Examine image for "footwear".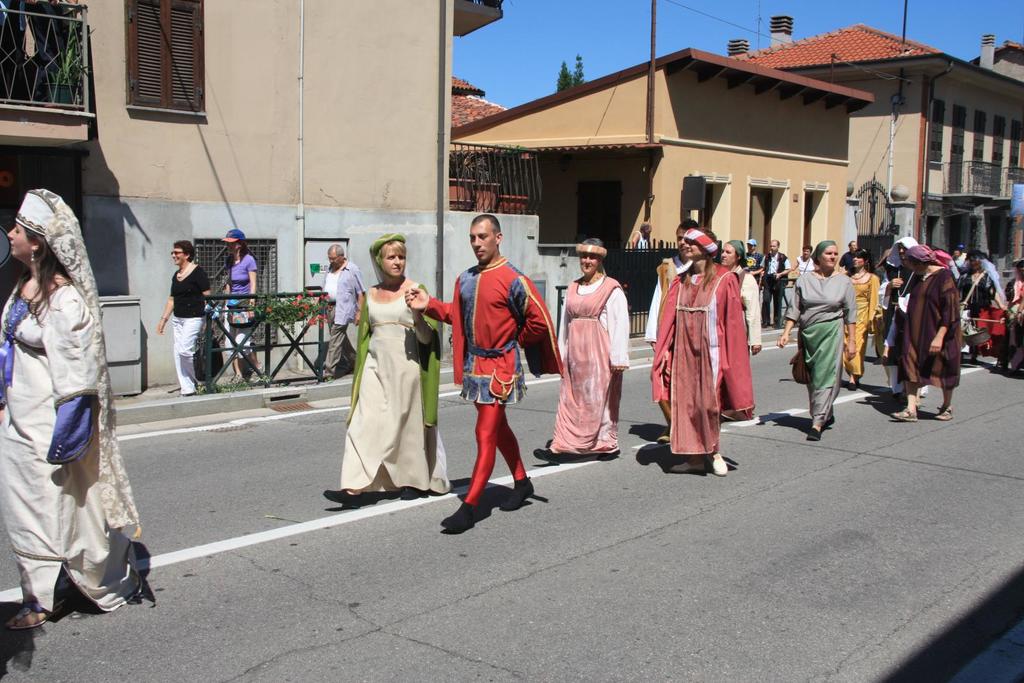
Examination result: region(399, 483, 421, 504).
